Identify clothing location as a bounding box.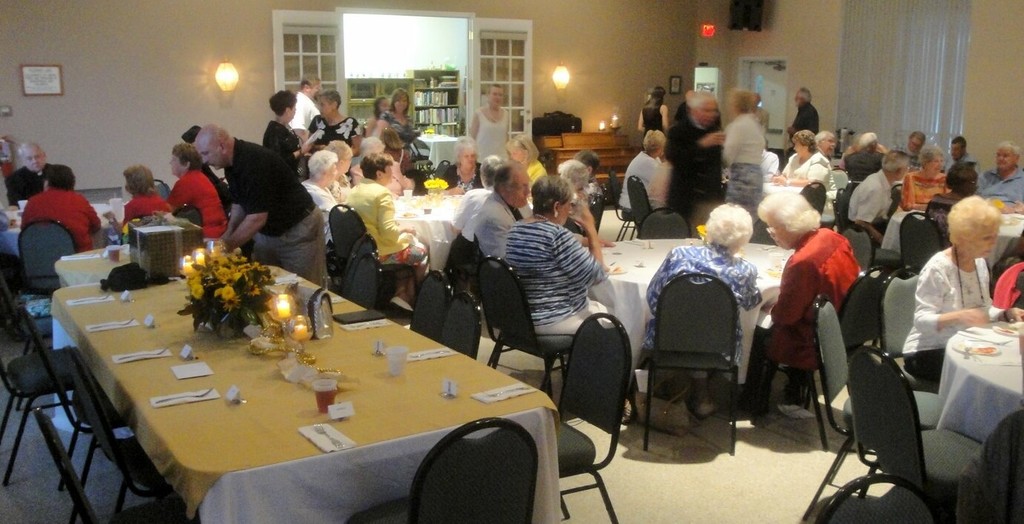
(354,154,415,193).
